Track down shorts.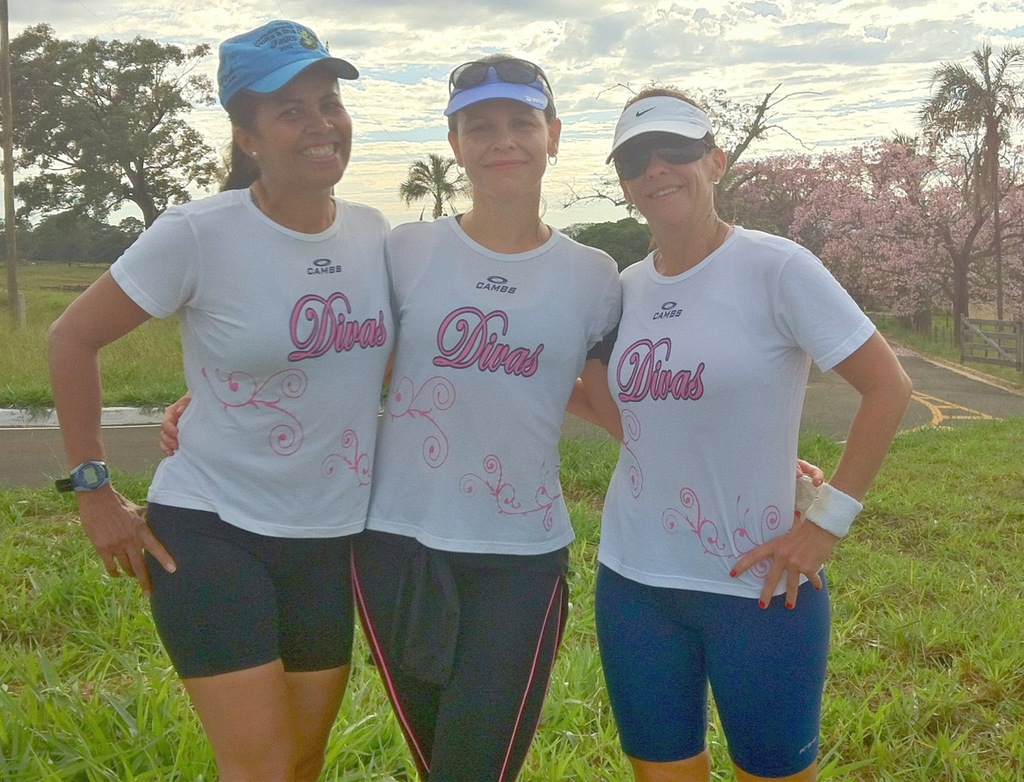
Tracked to (591,564,832,778).
